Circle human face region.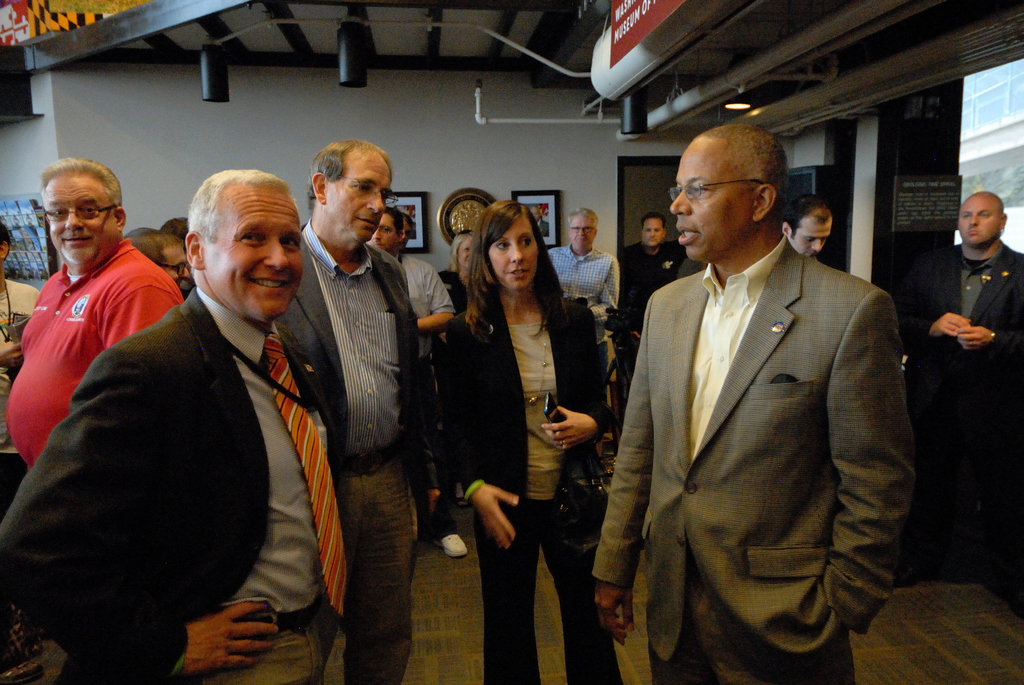
Region: l=372, t=214, r=399, b=248.
